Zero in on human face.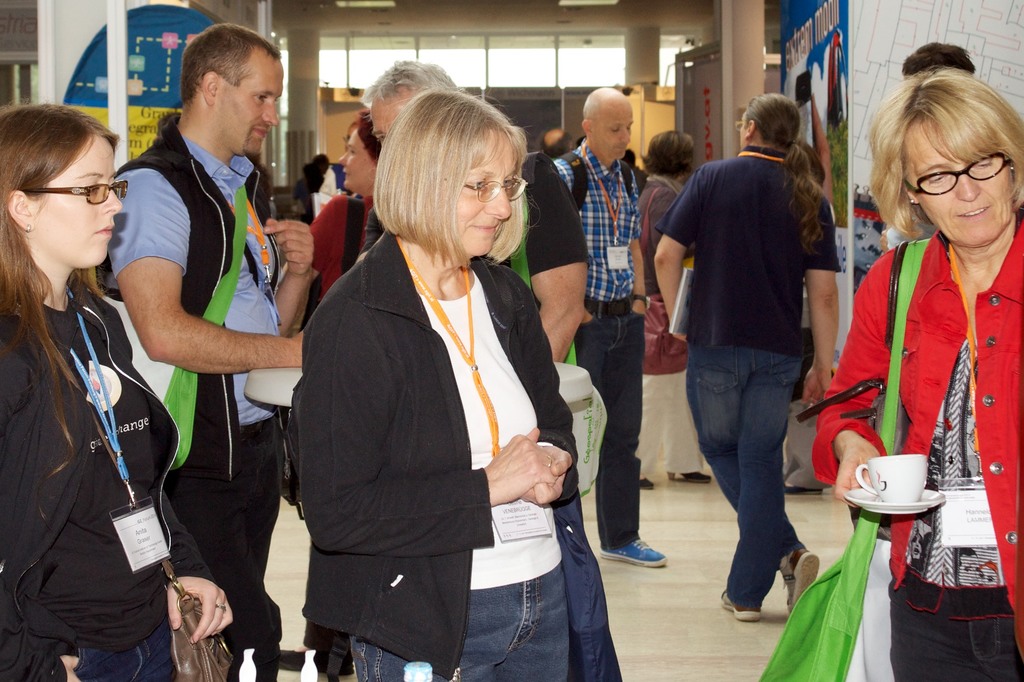
Zeroed in: <bbox>910, 121, 1012, 246</bbox>.
